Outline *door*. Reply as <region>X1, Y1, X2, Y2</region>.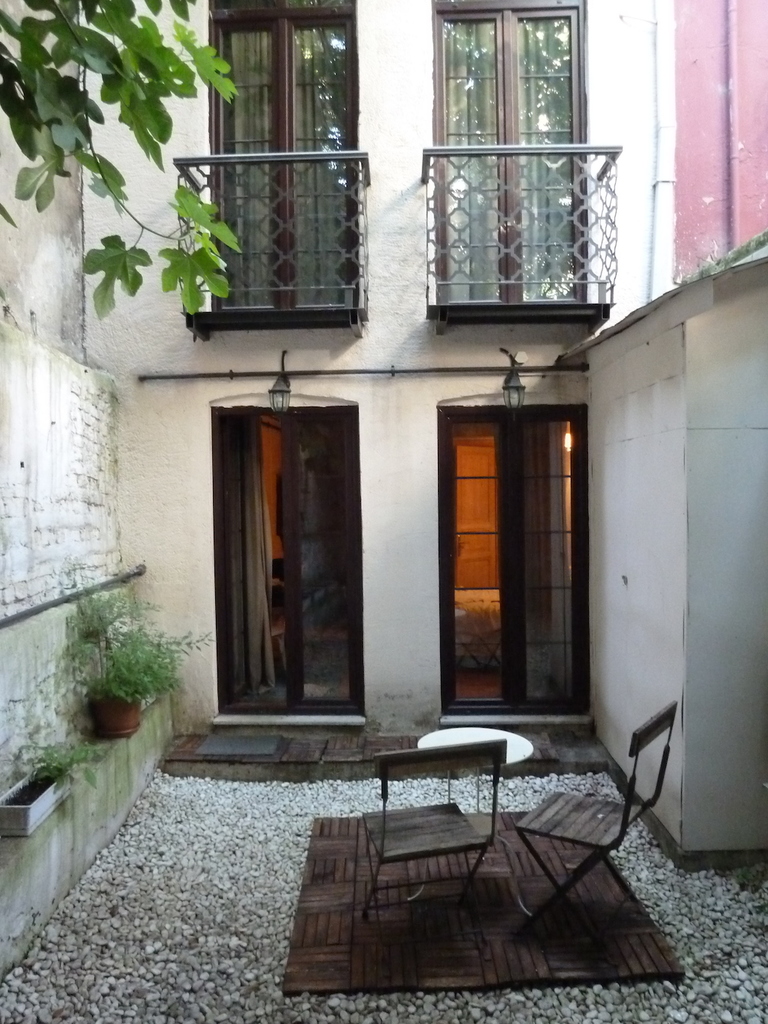
<region>437, 407, 590, 721</region>.
